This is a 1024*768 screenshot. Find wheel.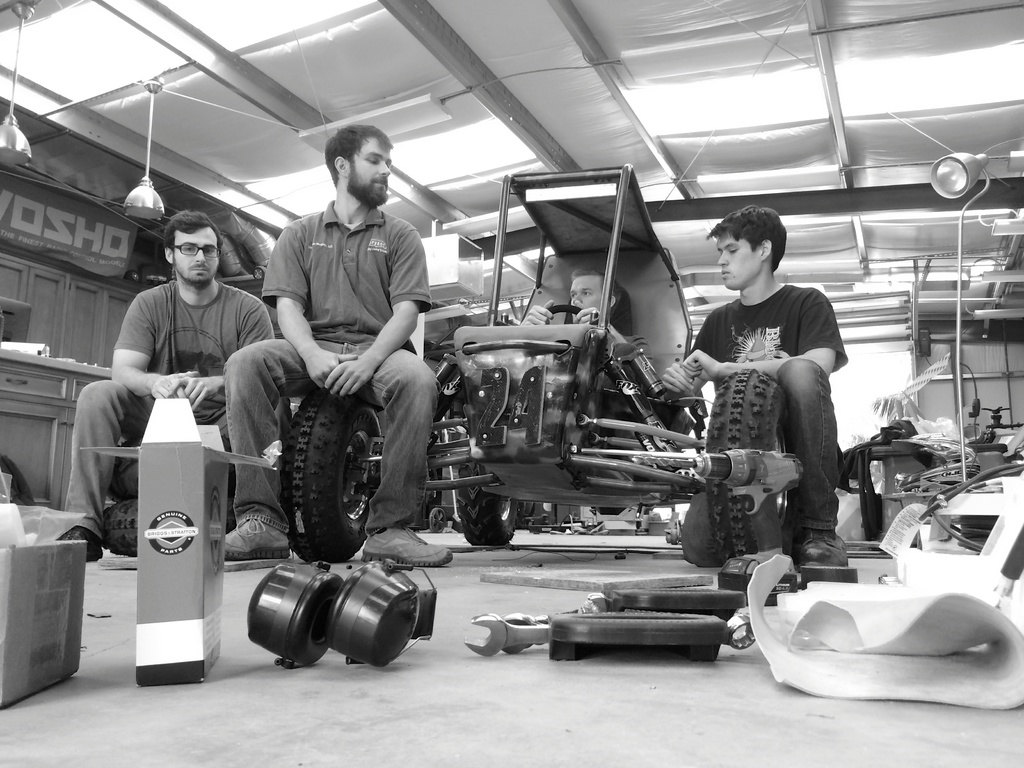
Bounding box: <region>458, 467, 515, 544</region>.
